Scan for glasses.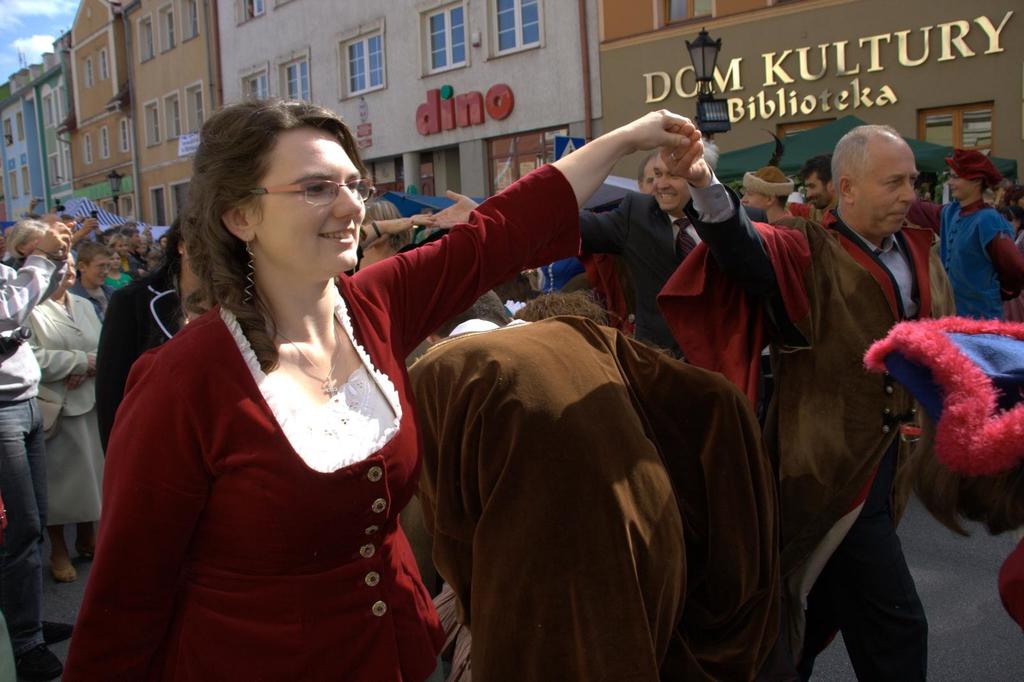
Scan result: (84, 262, 112, 273).
